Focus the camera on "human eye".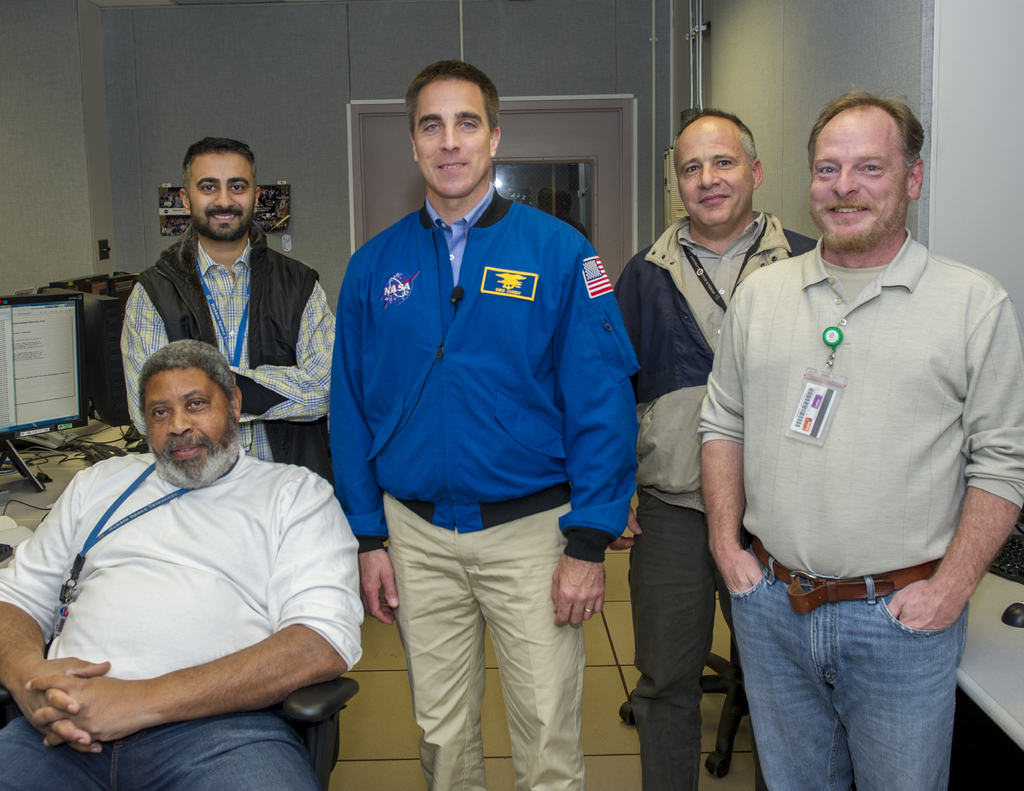
Focus region: region(202, 180, 219, 195).
